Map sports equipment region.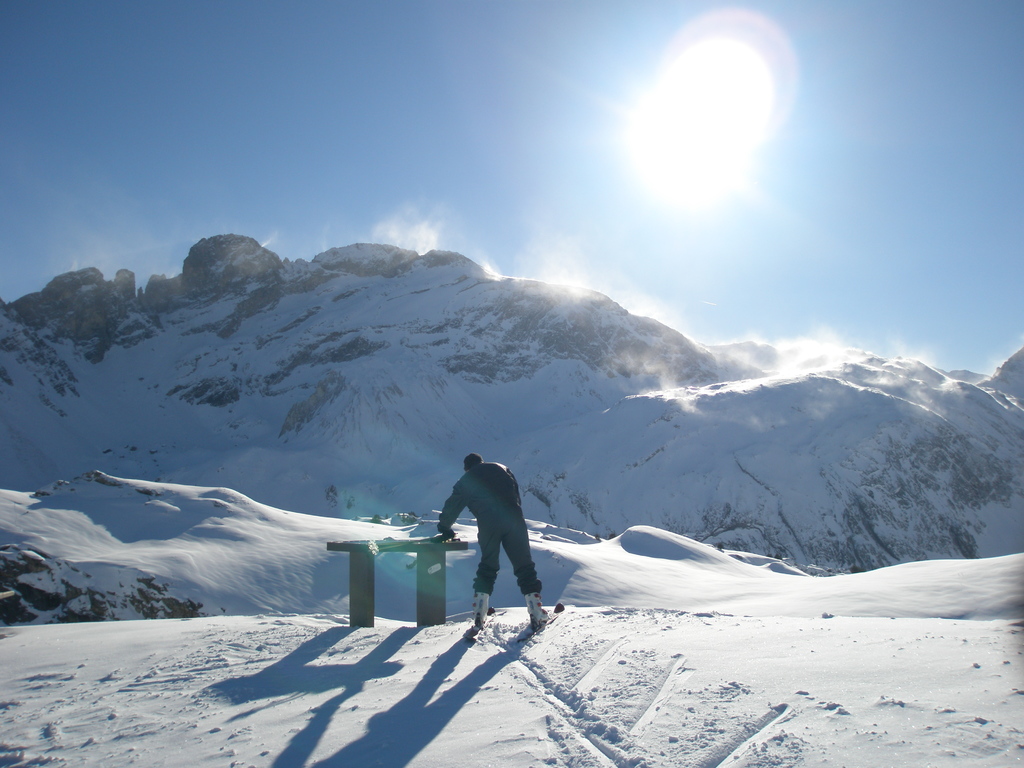
Mapped to 515:603:567:648.
